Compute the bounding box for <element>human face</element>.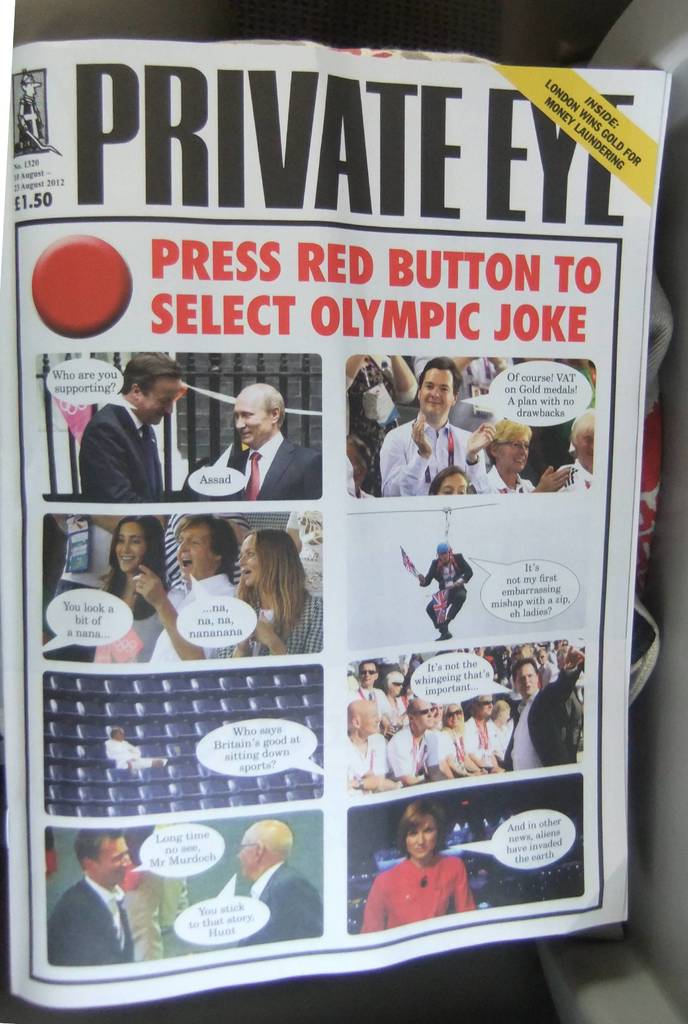
BBox(361, 702, 386, 735).
